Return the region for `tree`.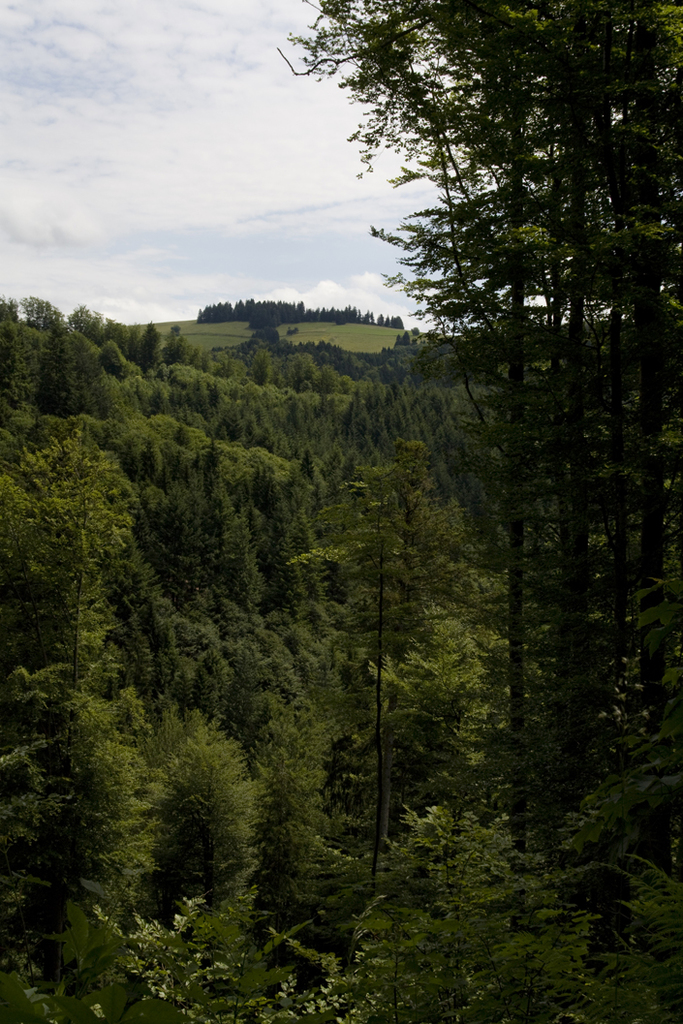
131, 696, 265, 941.
